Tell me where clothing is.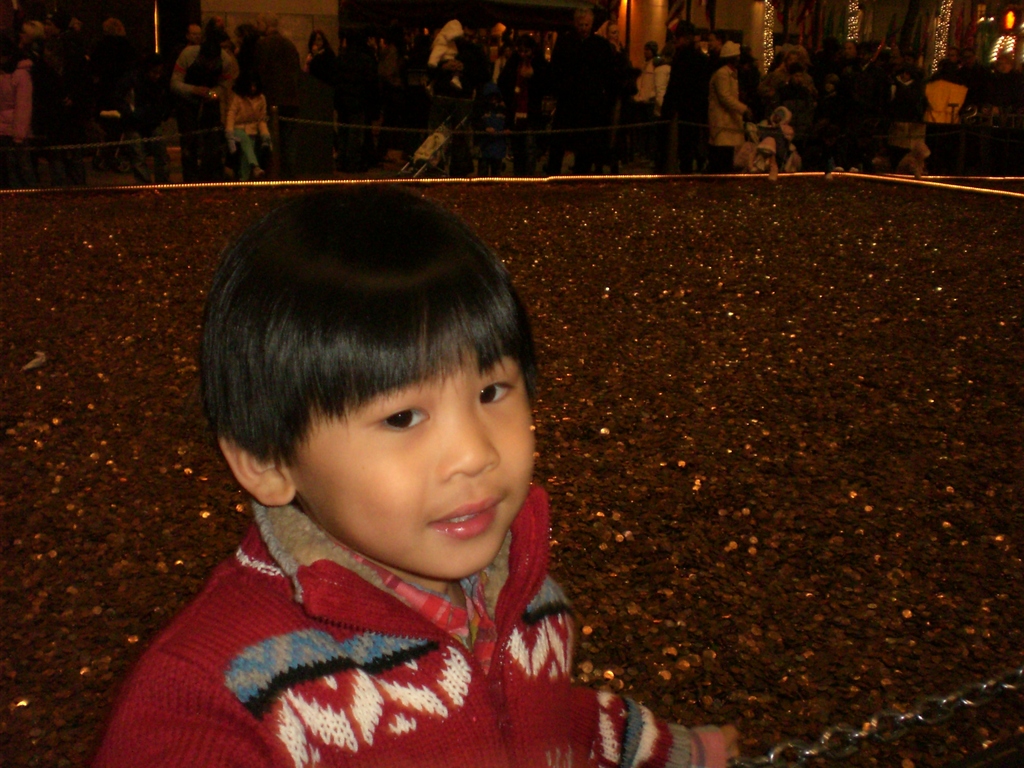
clothing is at region(111, 444, 634, 755).
